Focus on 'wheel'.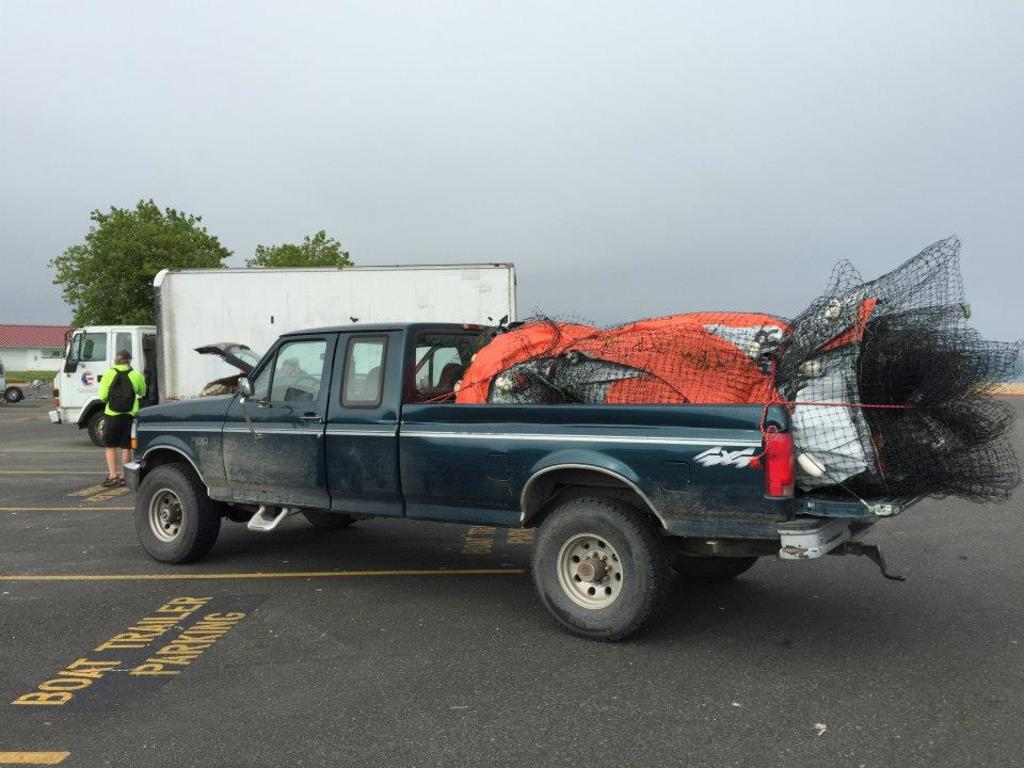
Focused at bbox=[299, 509, 361, 527].
